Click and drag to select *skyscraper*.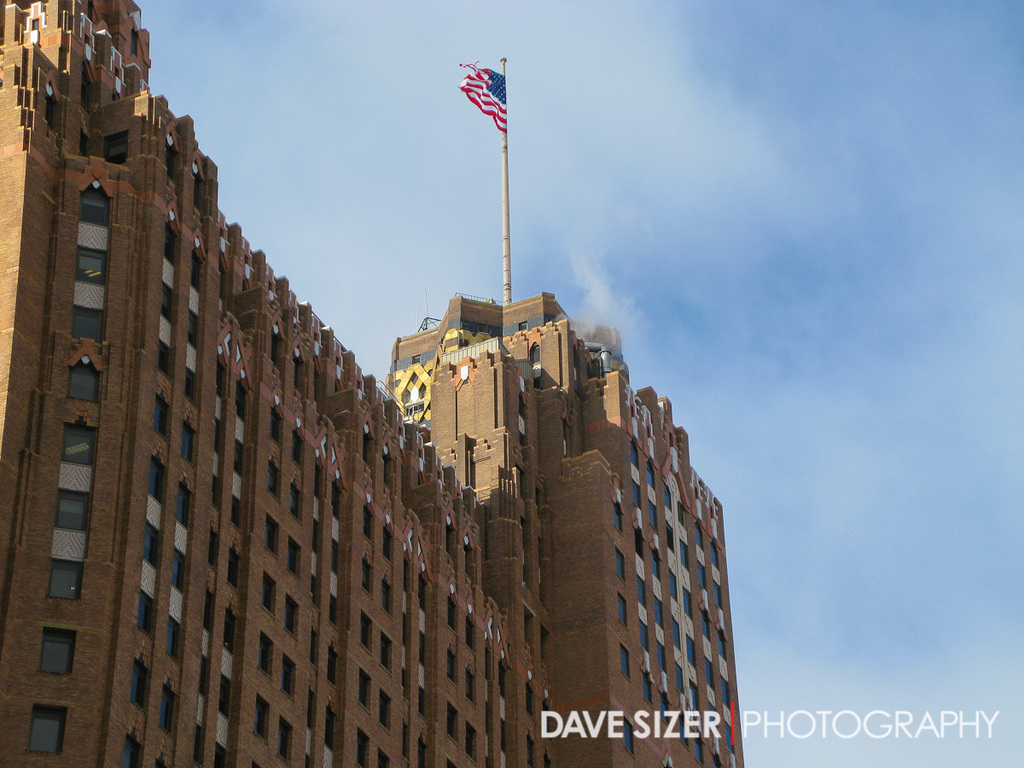
Selection: <region>0, 1, 748, 767</region>.
